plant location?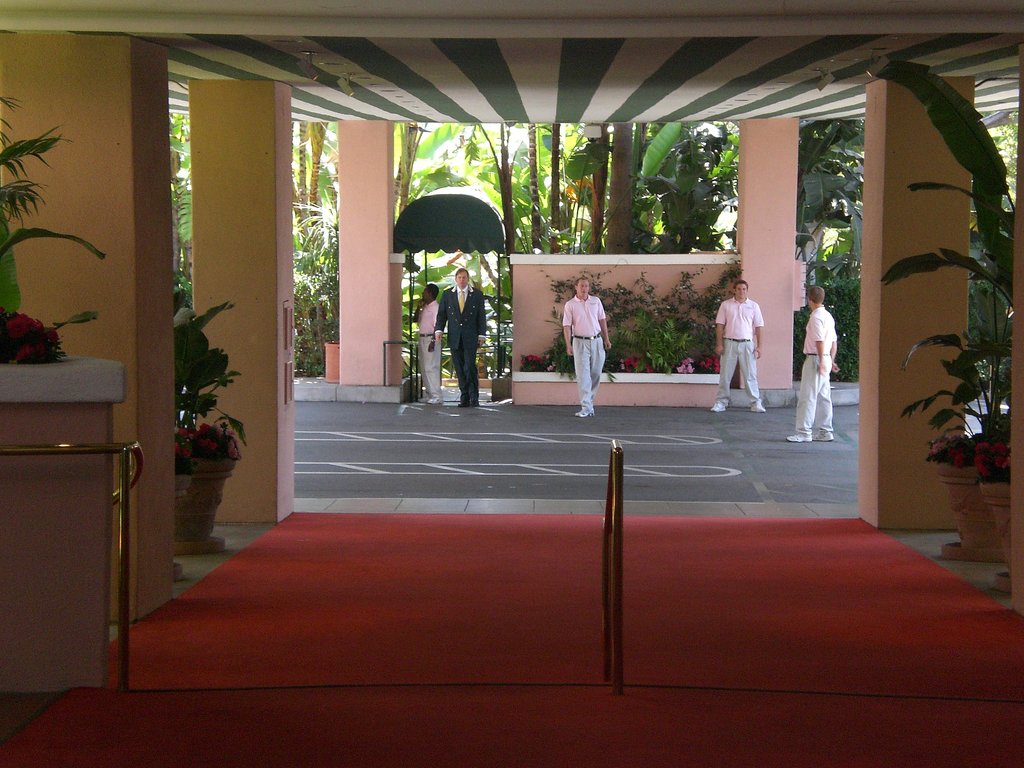
crop(0, 309, 100, 366)
